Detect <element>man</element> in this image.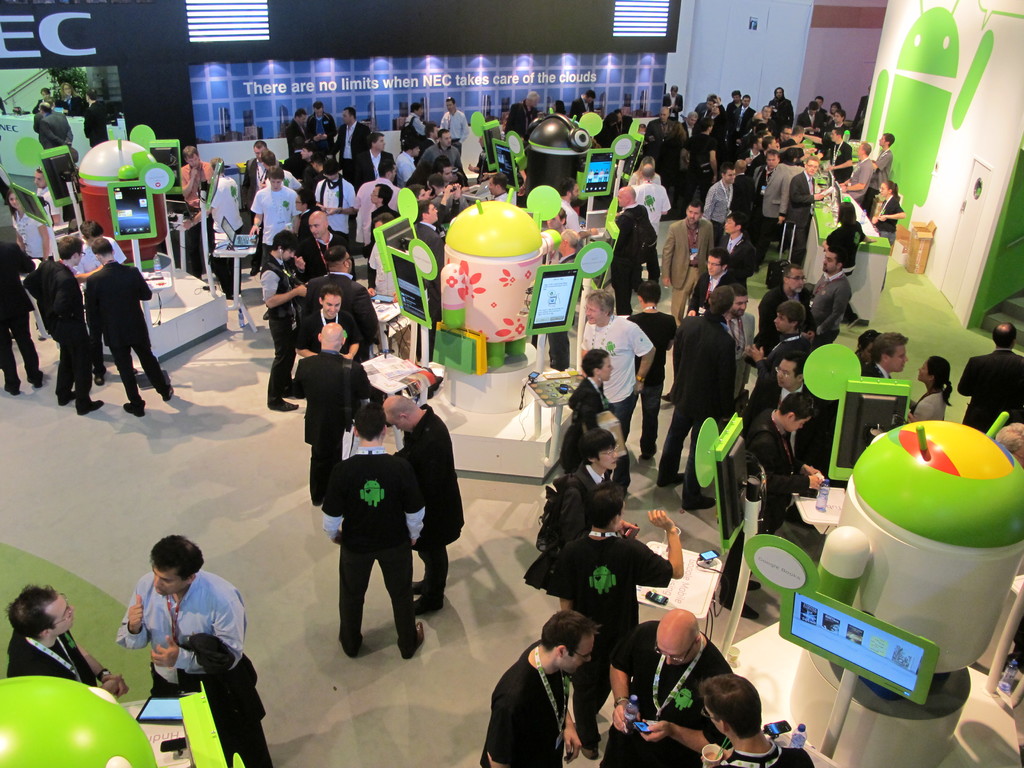
Detection: region(662, 200, 716, 331).
